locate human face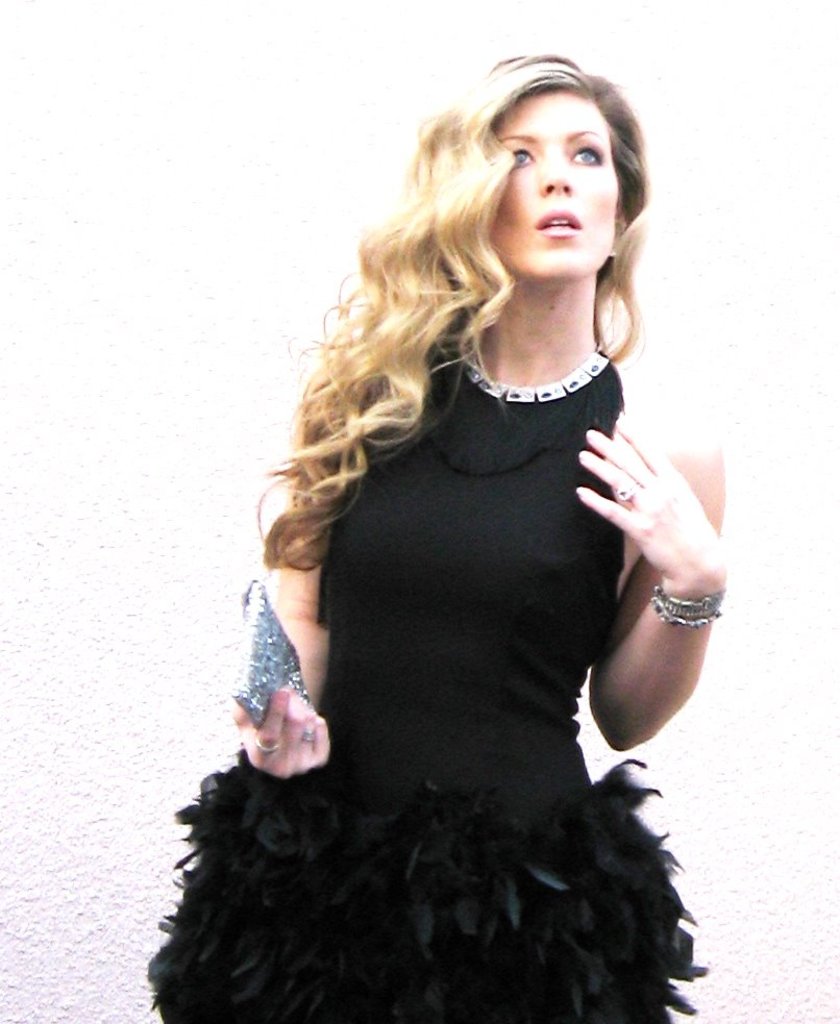
463:59:651:285
